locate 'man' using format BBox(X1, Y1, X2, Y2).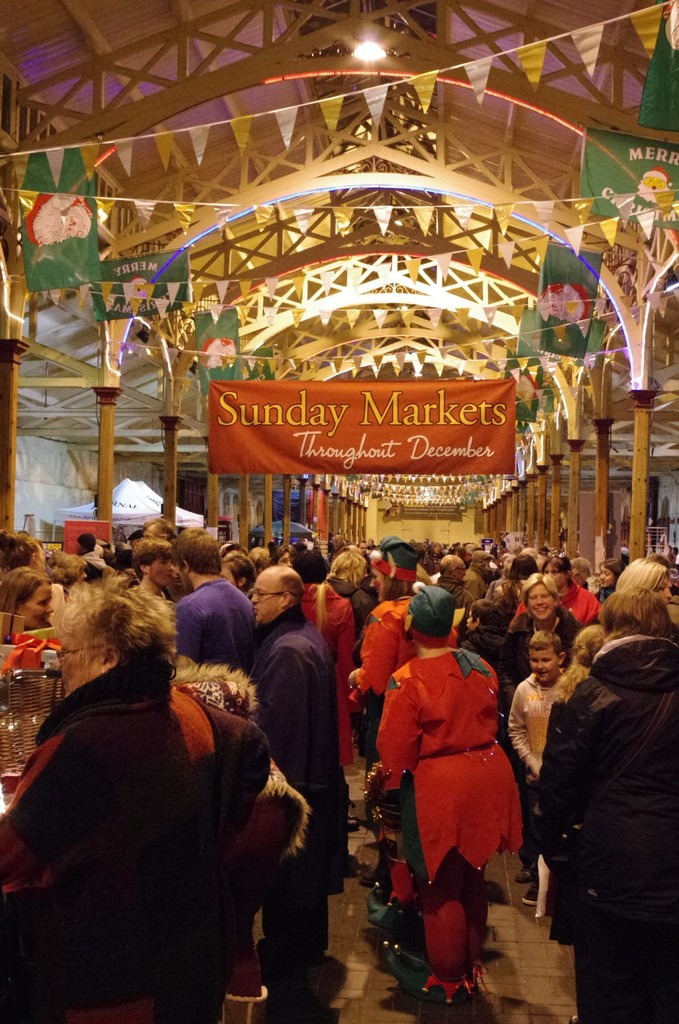
BBox(131, 539, 175, 598).
